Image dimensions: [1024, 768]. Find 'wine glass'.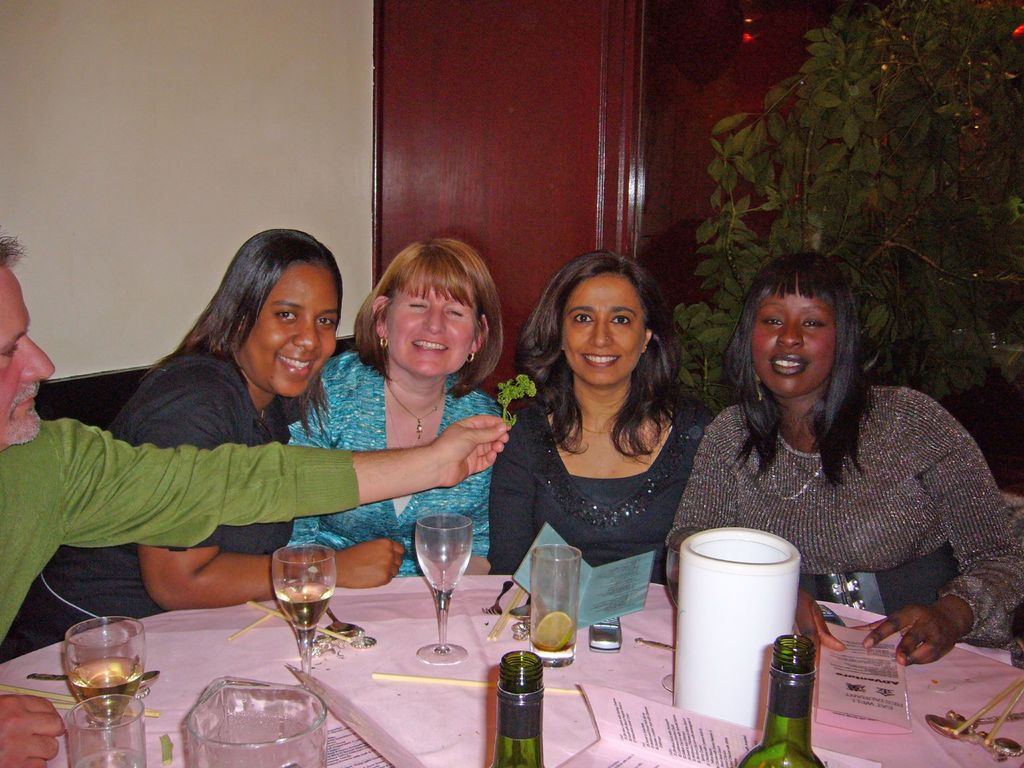
box=[66, 617, 147, 753].
